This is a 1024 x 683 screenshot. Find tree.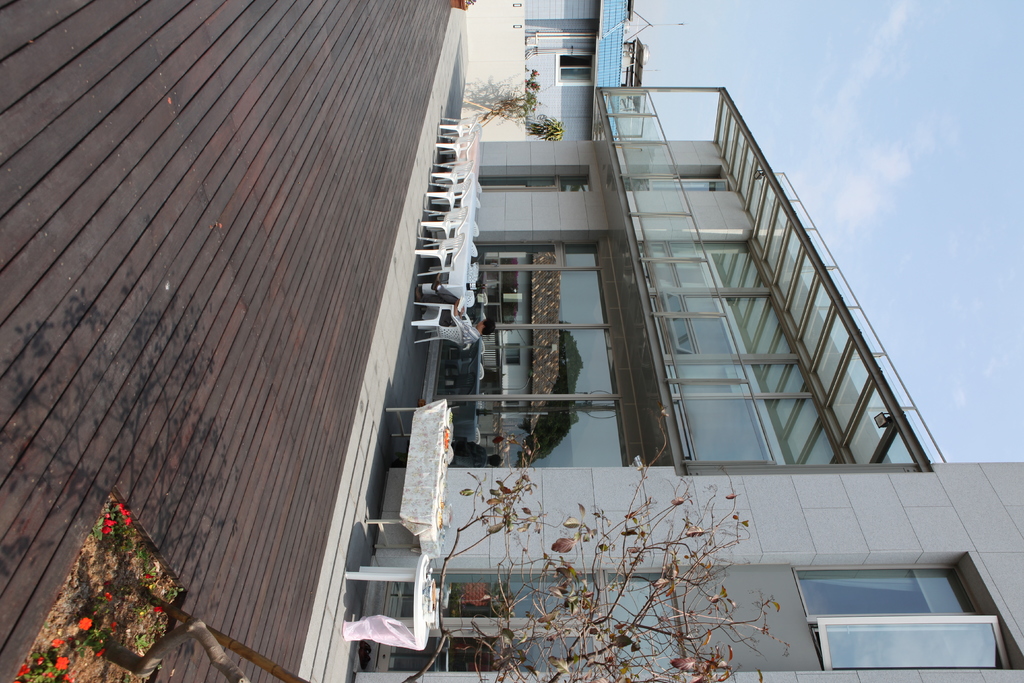
Bounding box: {"x1": 458, "y1": 67, "x2": 538, "y2": 120}.
